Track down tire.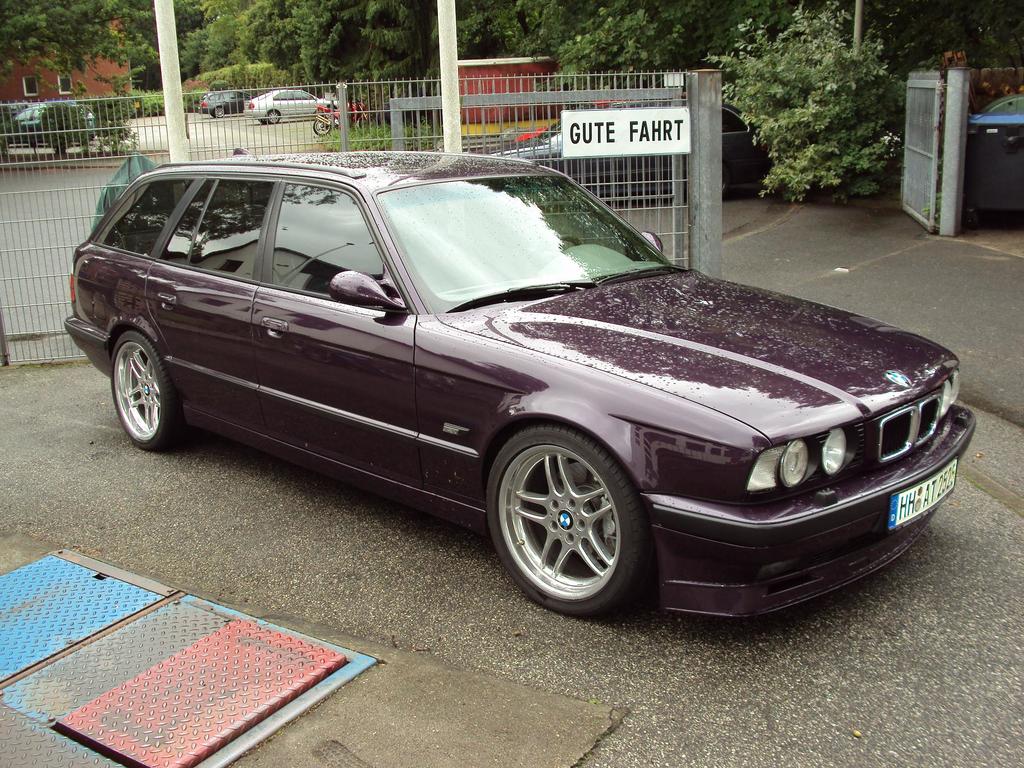
Tracked to [357,111,376,132].
